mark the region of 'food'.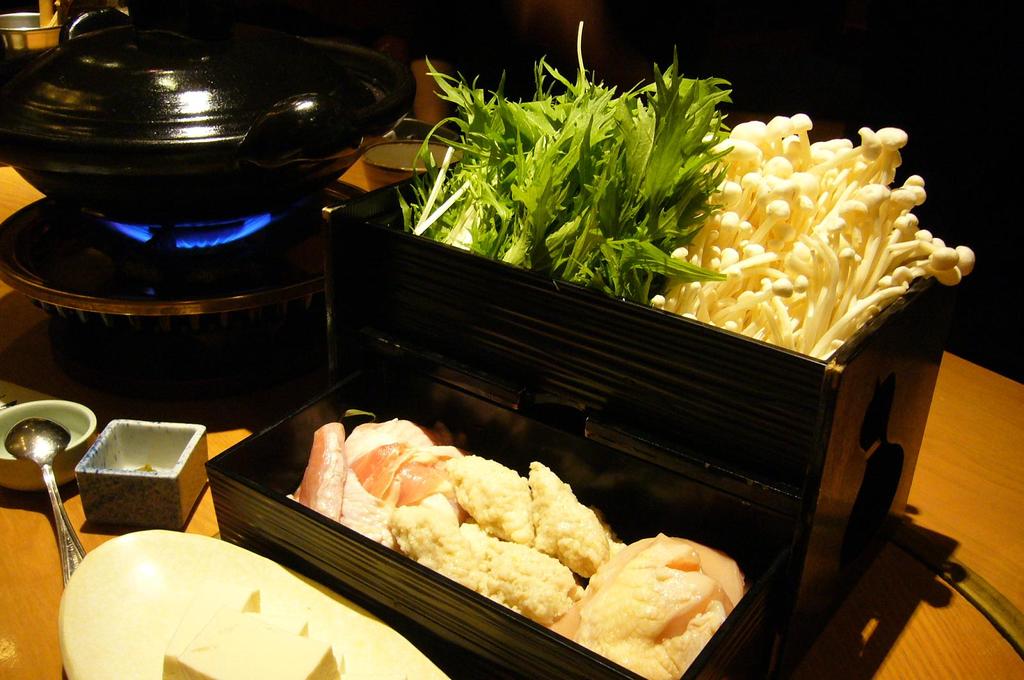
Region: [399, 17, 735, 317].
